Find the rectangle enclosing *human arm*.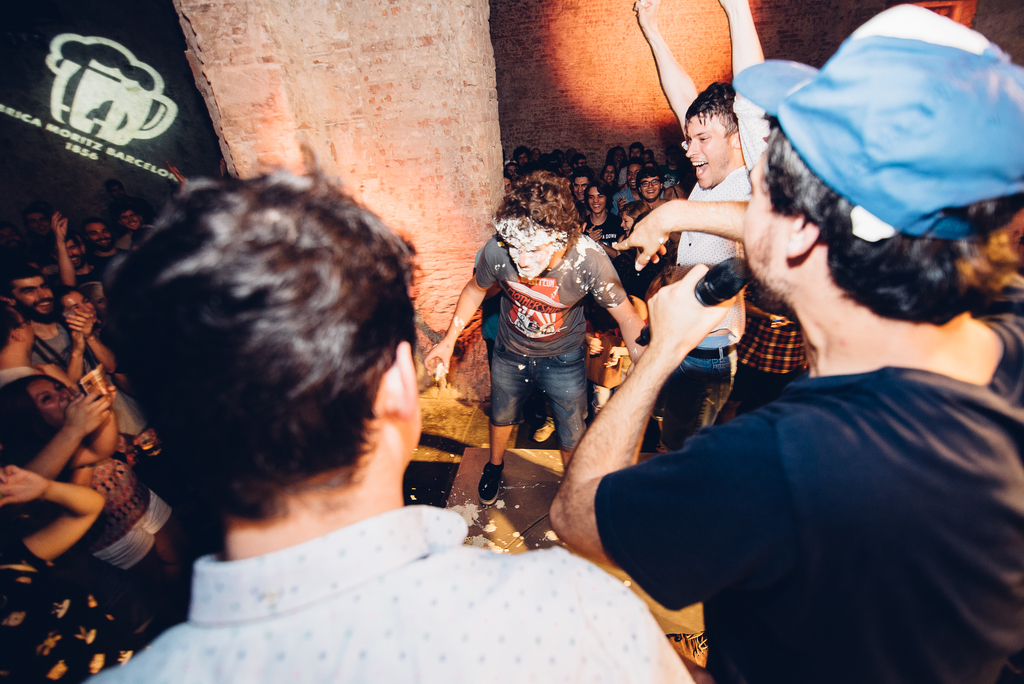
select_region(67, 414, 124, 481).
